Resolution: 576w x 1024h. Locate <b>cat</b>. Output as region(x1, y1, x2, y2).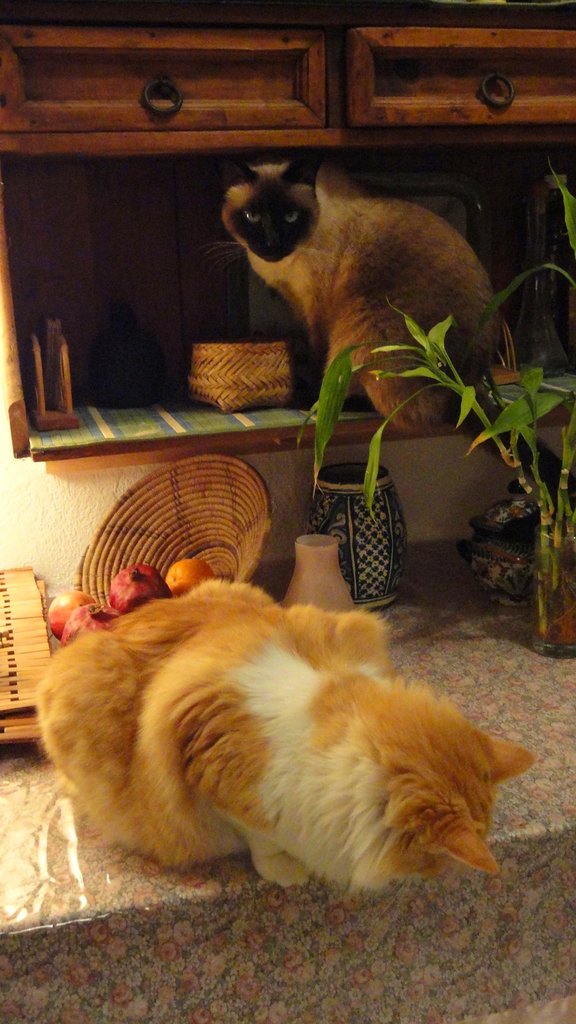
region(28, 574, 539, 888).
